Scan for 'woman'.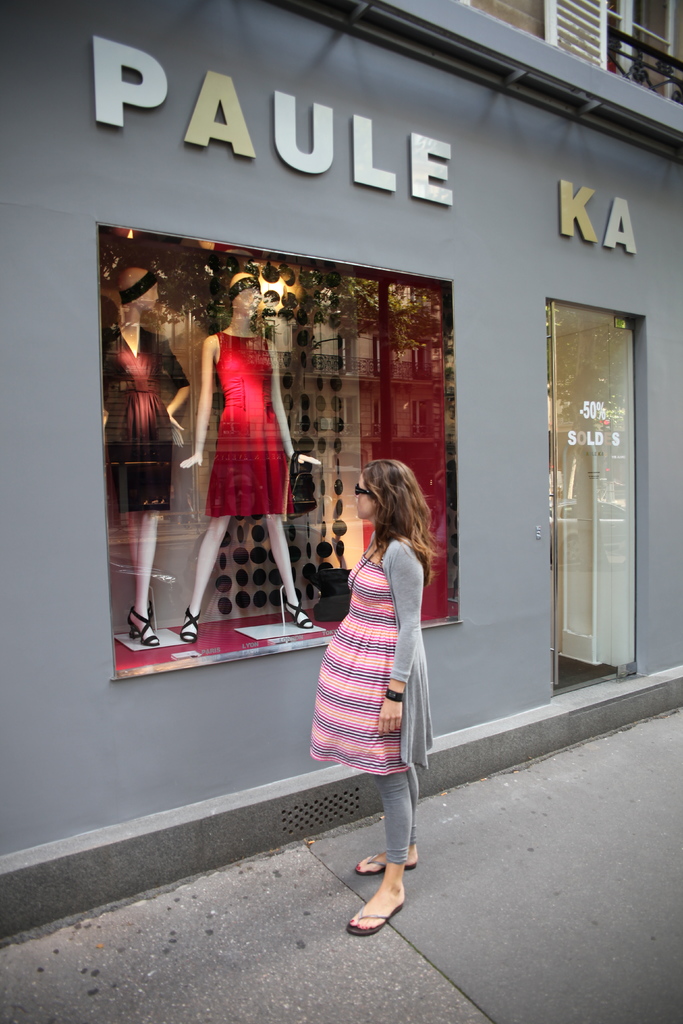
Scan result: Rect(299, 450, 442, 941).
